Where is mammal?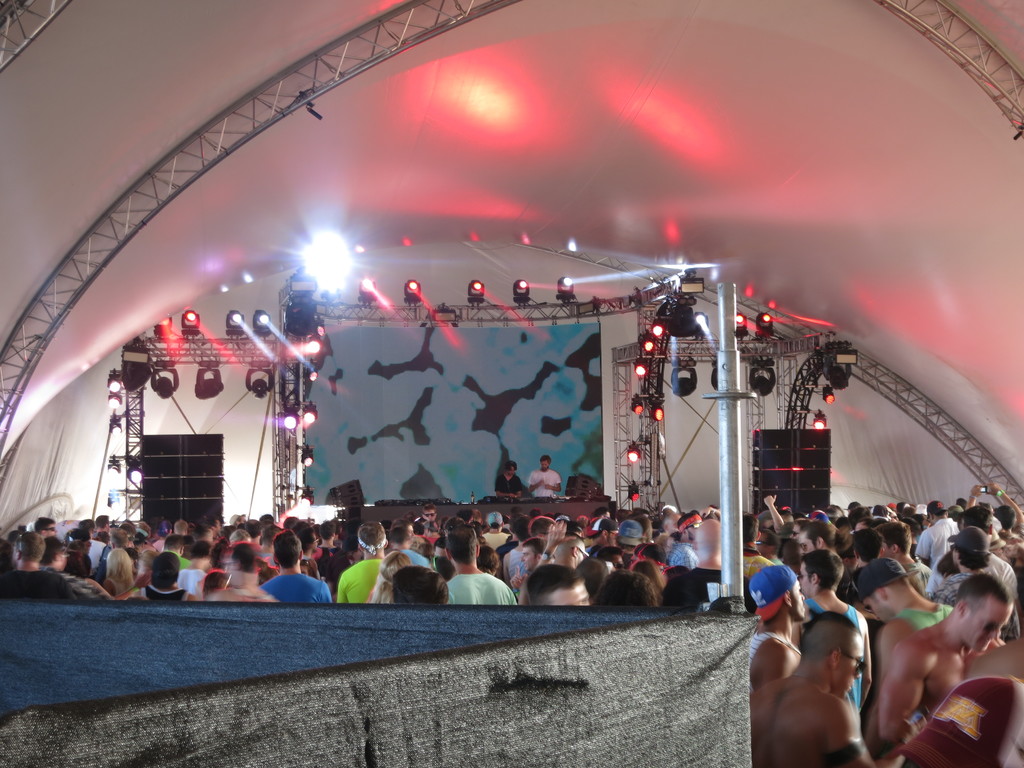
x1=529, y1=452, x2=562, y2=498.
